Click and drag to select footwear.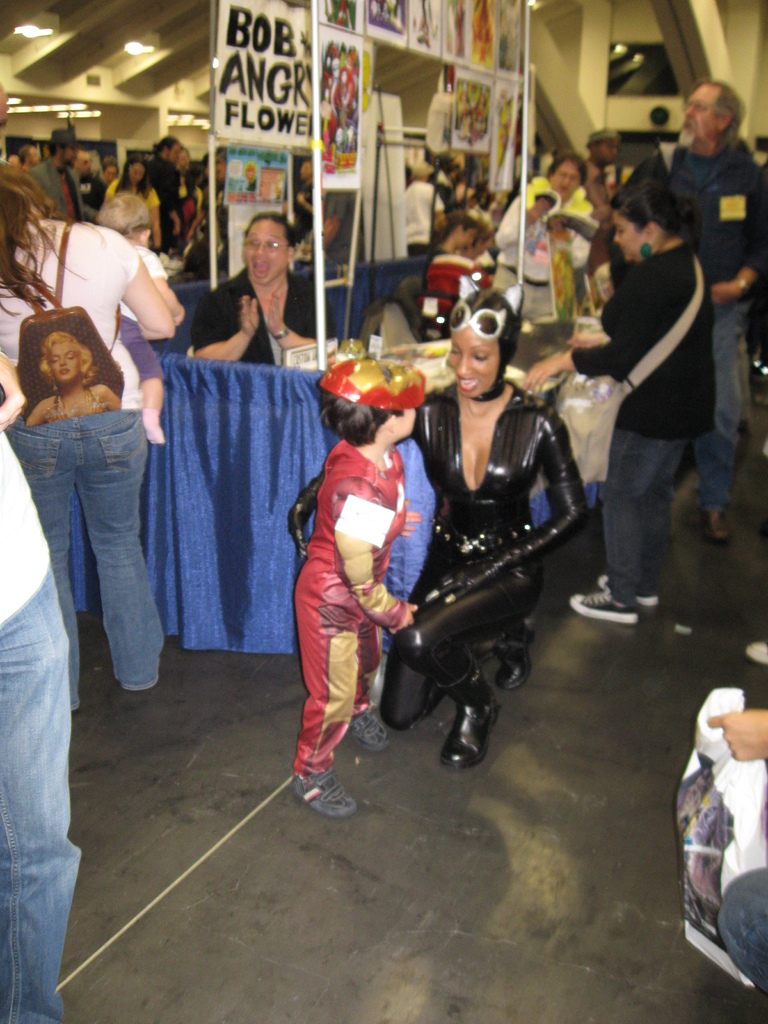
Selection: (596, 574, 656, 612).
